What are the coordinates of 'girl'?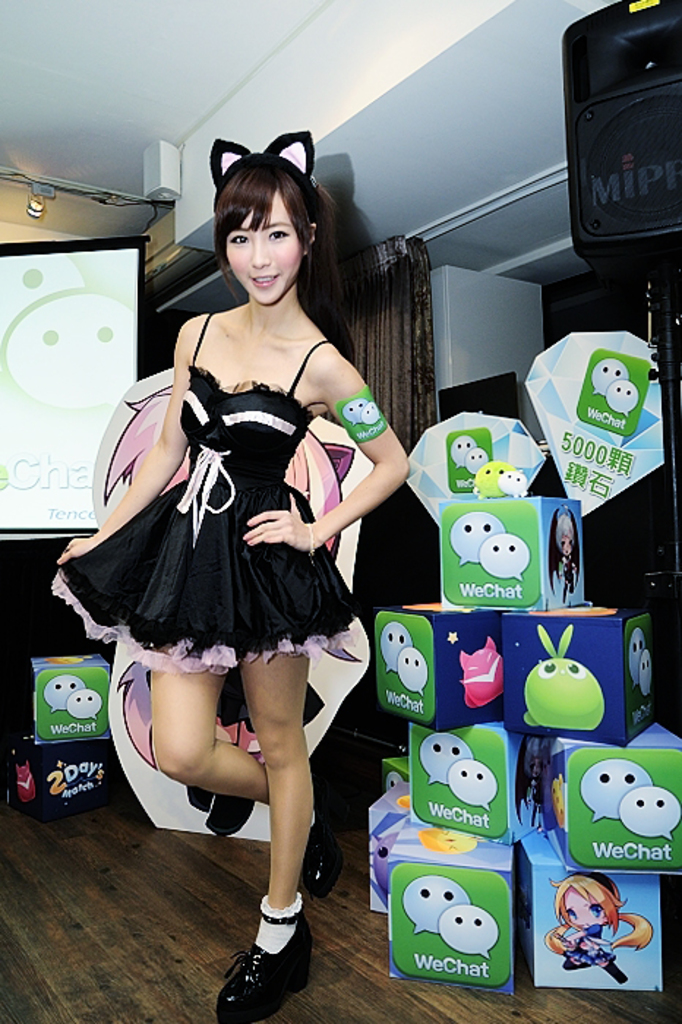
107:386:351:835.
